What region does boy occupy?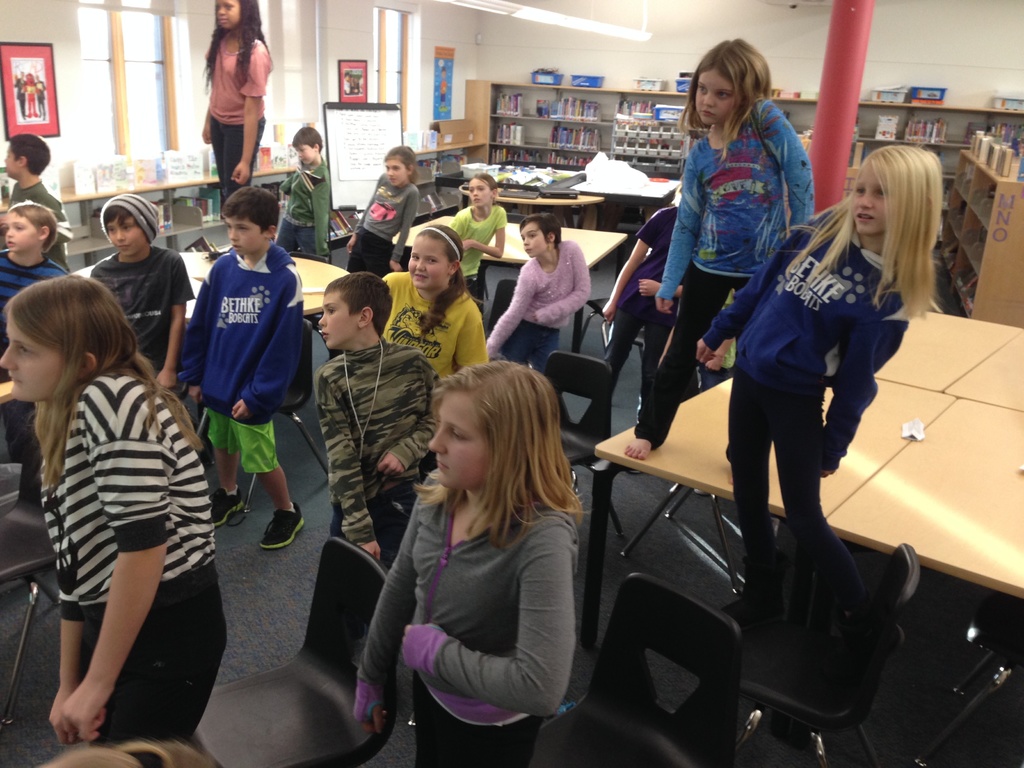
[275,127,328,253].
